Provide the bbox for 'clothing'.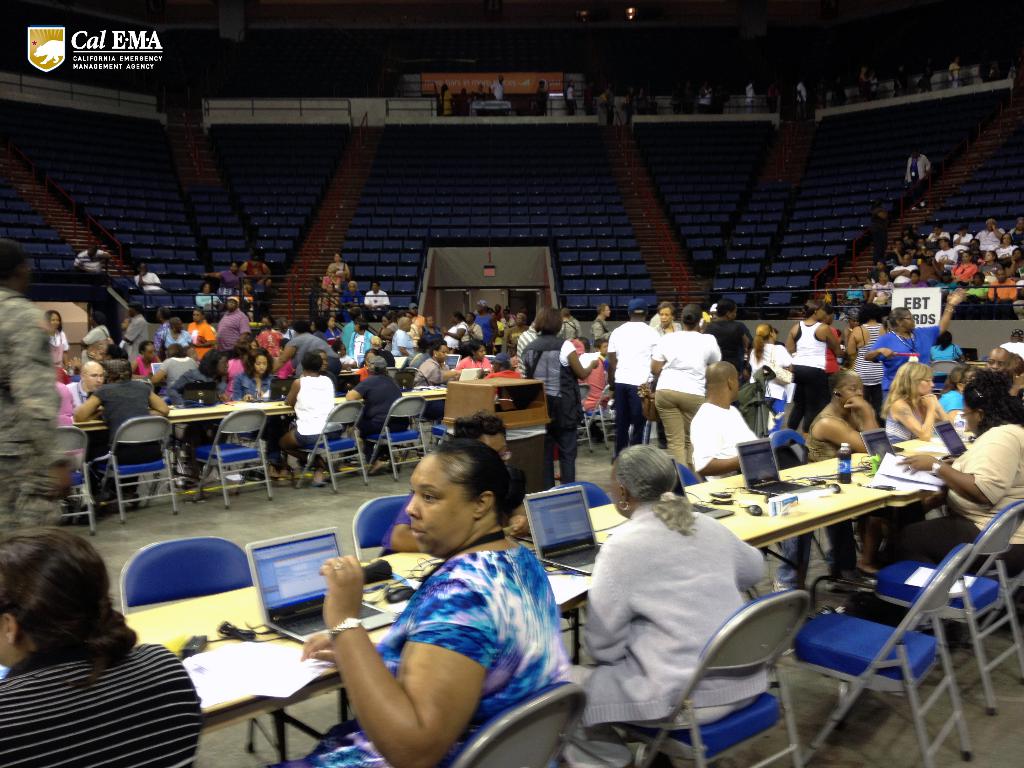
select_region(457, 352, 494, 390).
